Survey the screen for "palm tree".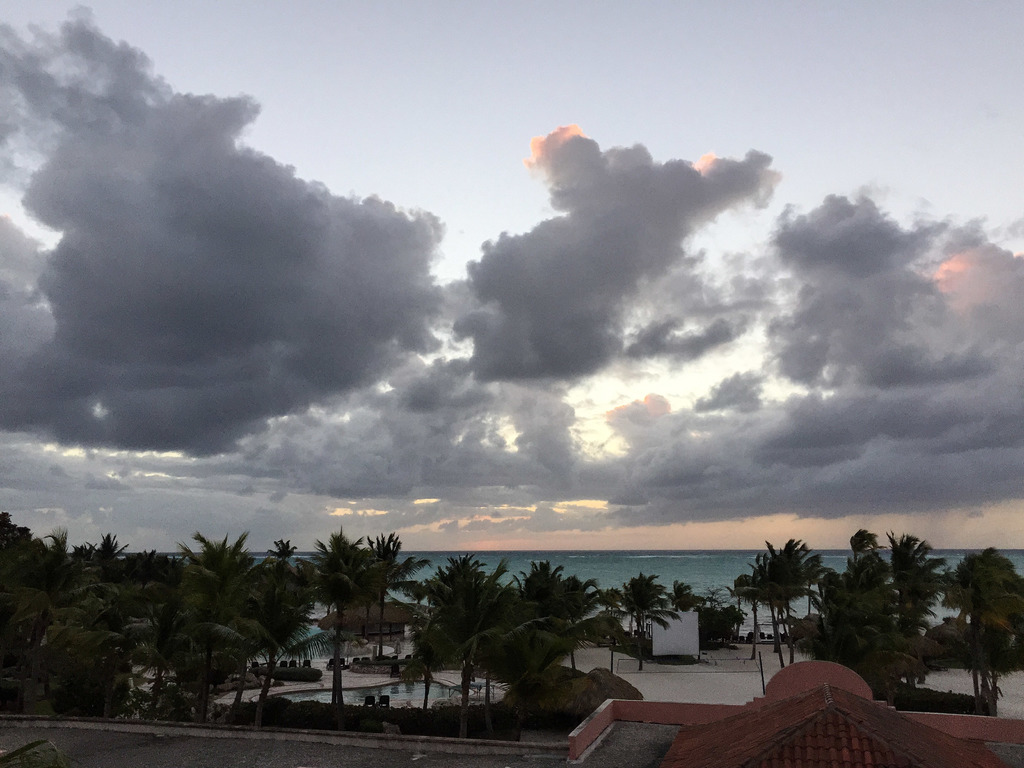
Survey found: 201,539,246,682.
